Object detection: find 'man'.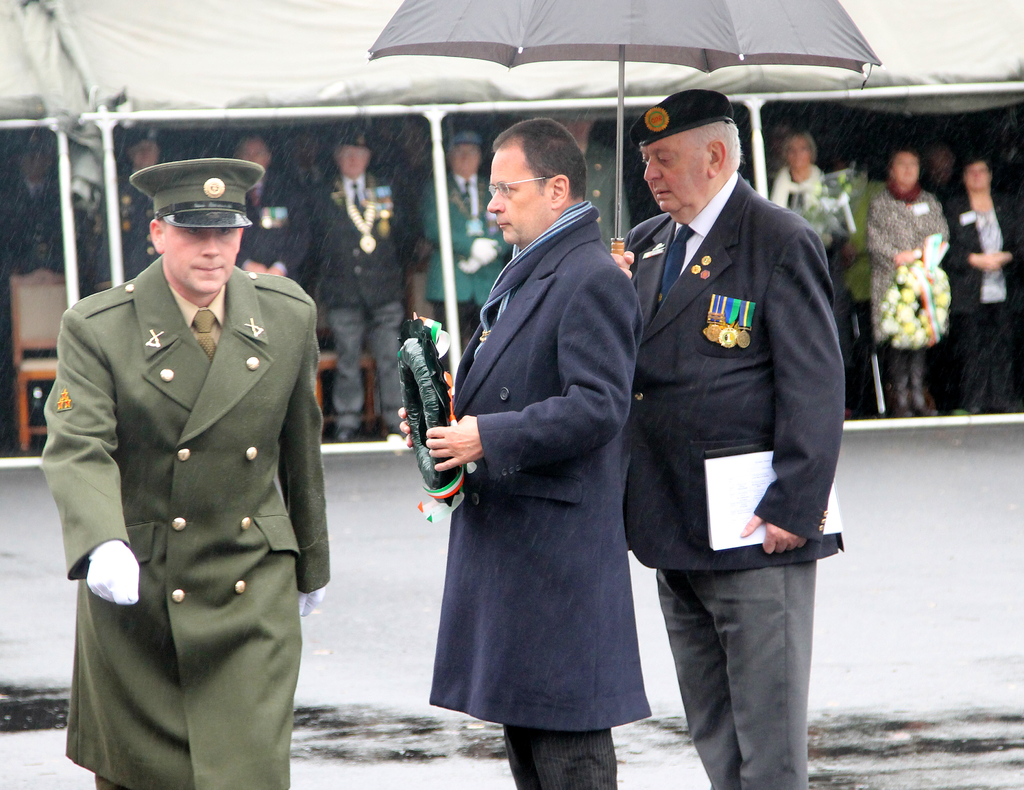
x1=558 y1=113 x2=630 y2=257.
